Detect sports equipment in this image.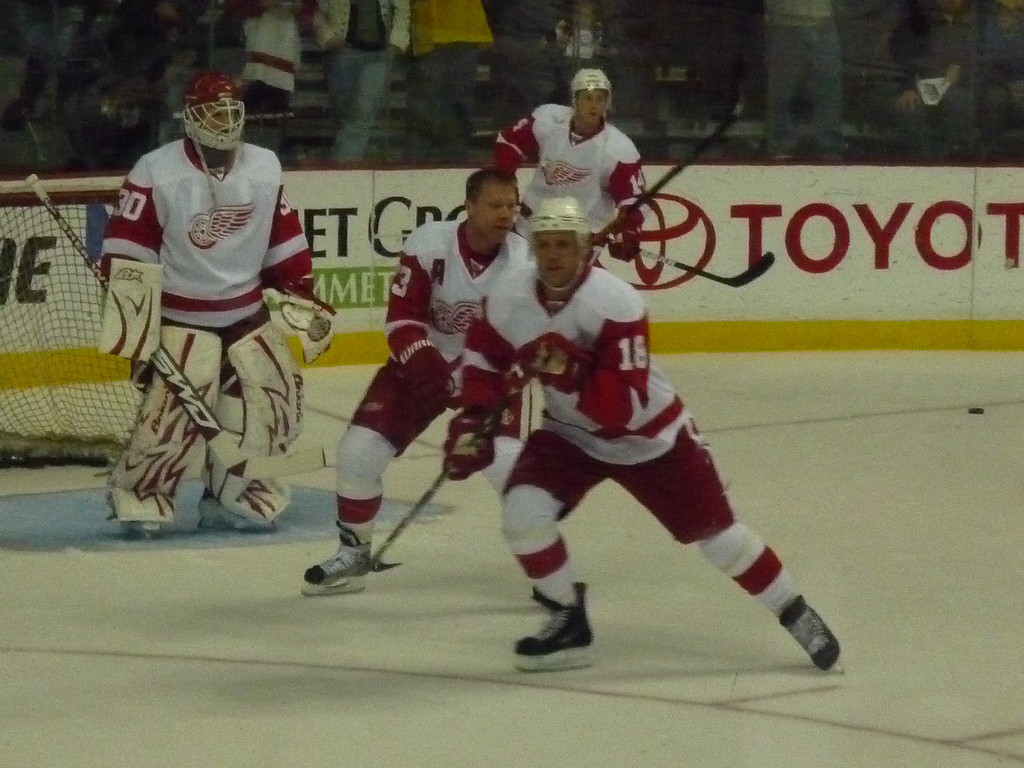
Detection: BBox(569, 69, 609, 121).
